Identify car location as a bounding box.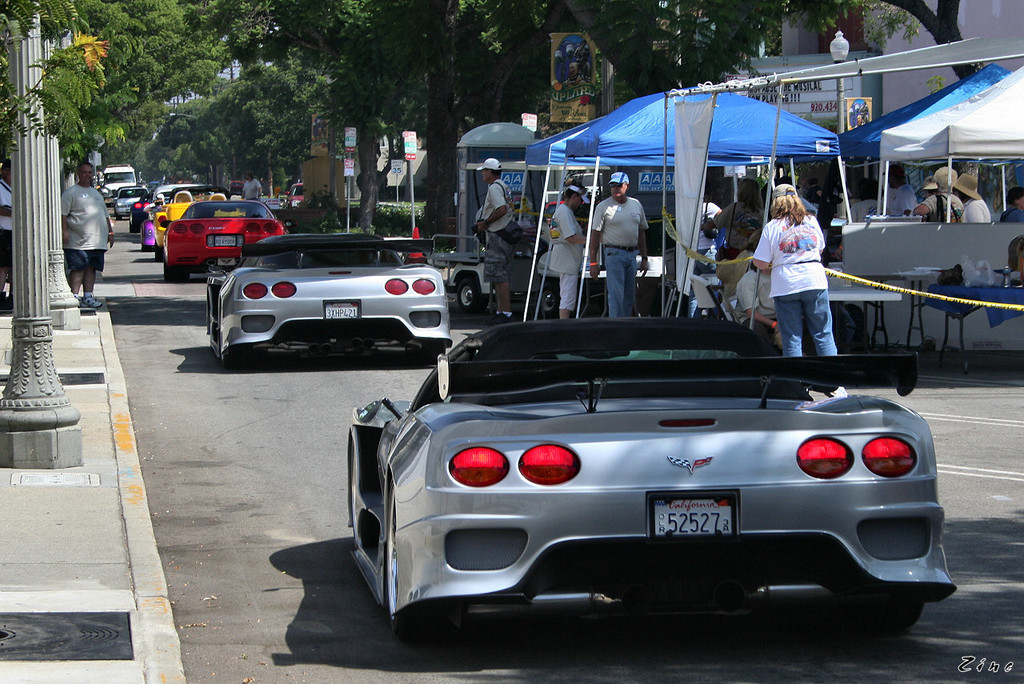
x1=427, y1=229, x2=557, y2=308.
